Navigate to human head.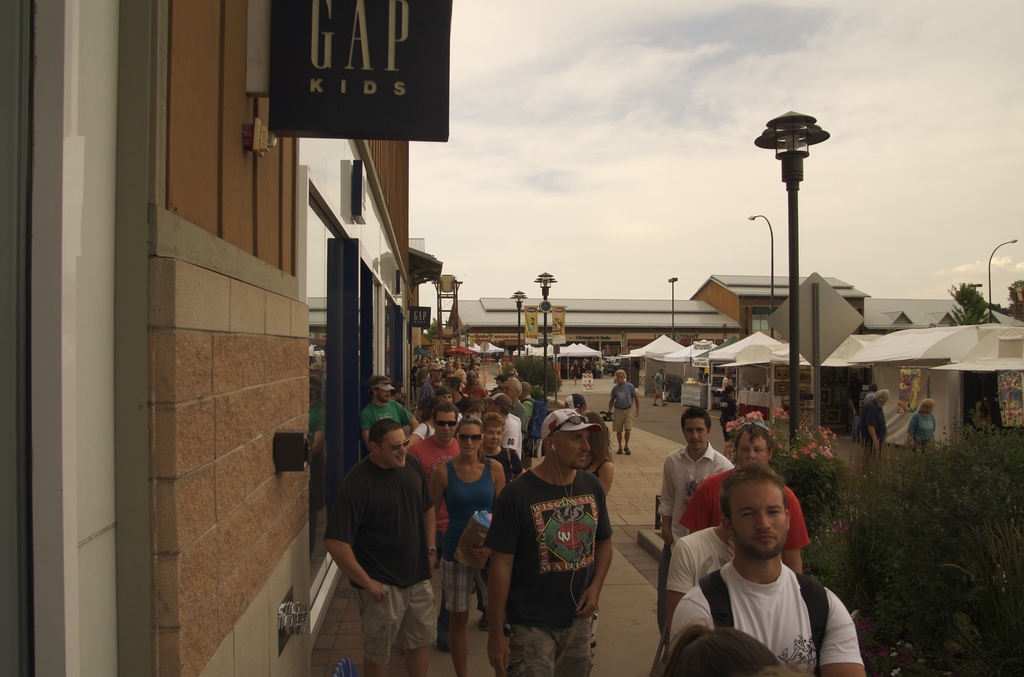
Navigation target: [x1=655, y1=367, x2=665, y2=375].
